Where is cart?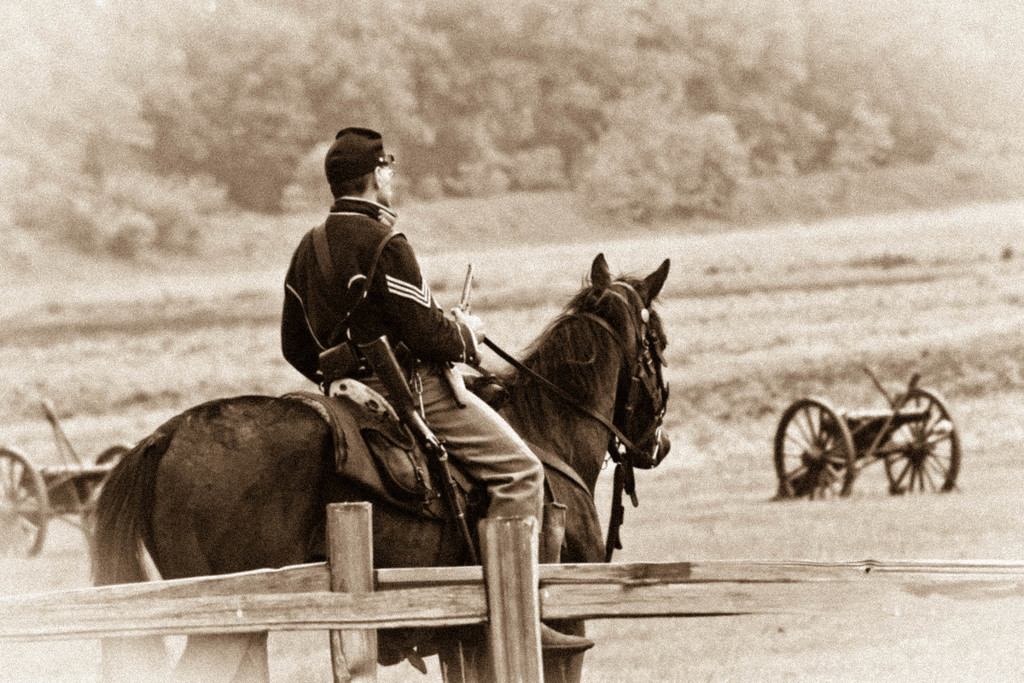
box(753, 372, 964, 517).
